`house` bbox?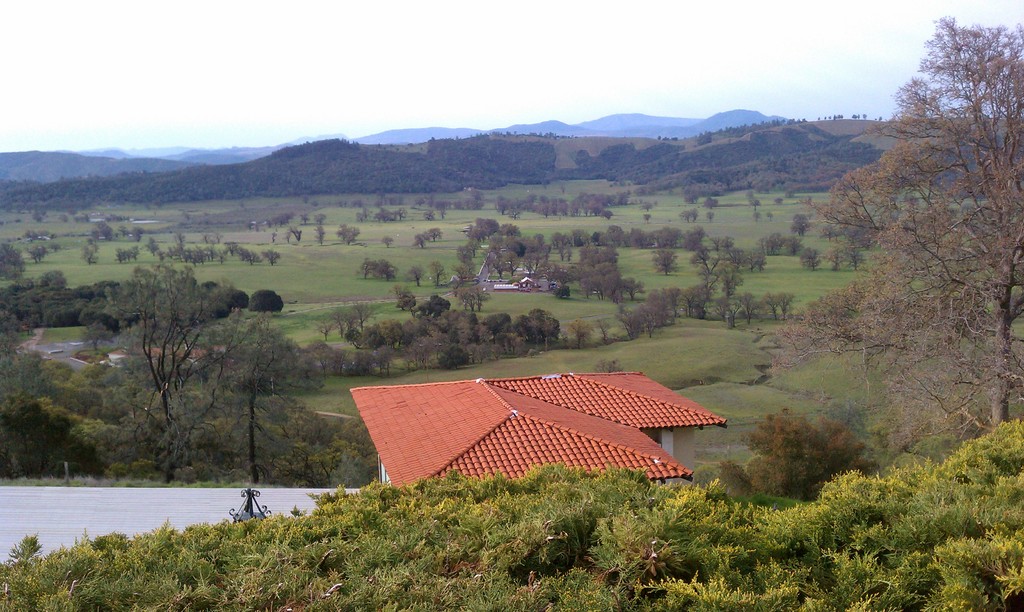
<bbox>344, 367, 721, 490</bbox>
